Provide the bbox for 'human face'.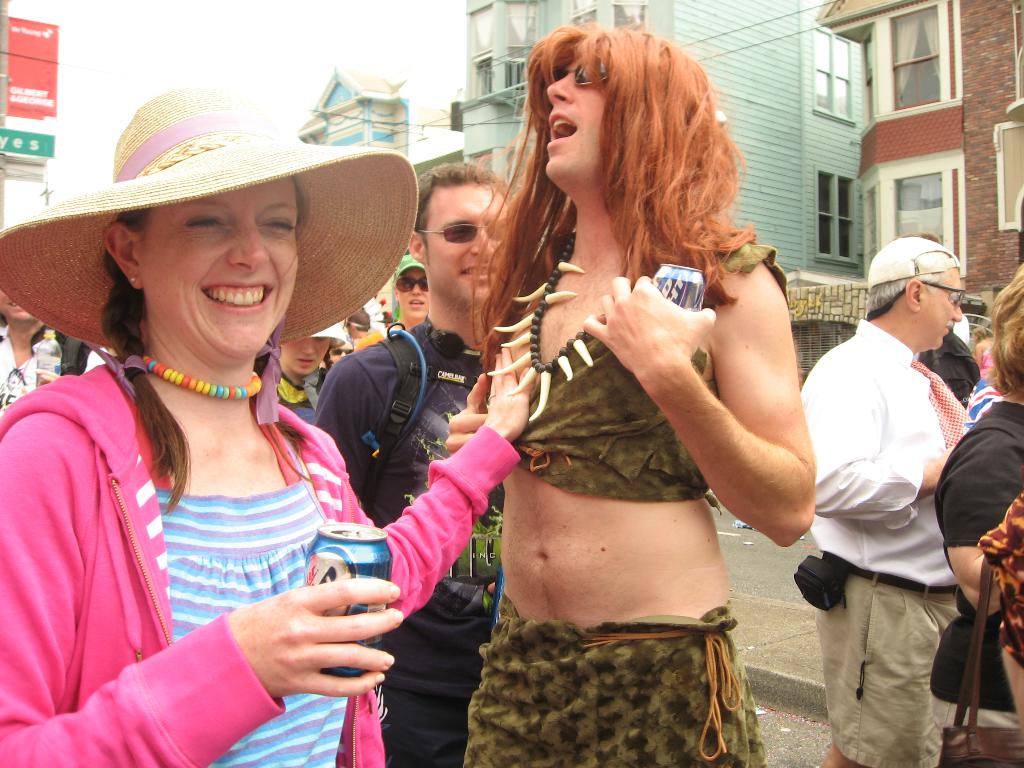
925 271 966 346.
